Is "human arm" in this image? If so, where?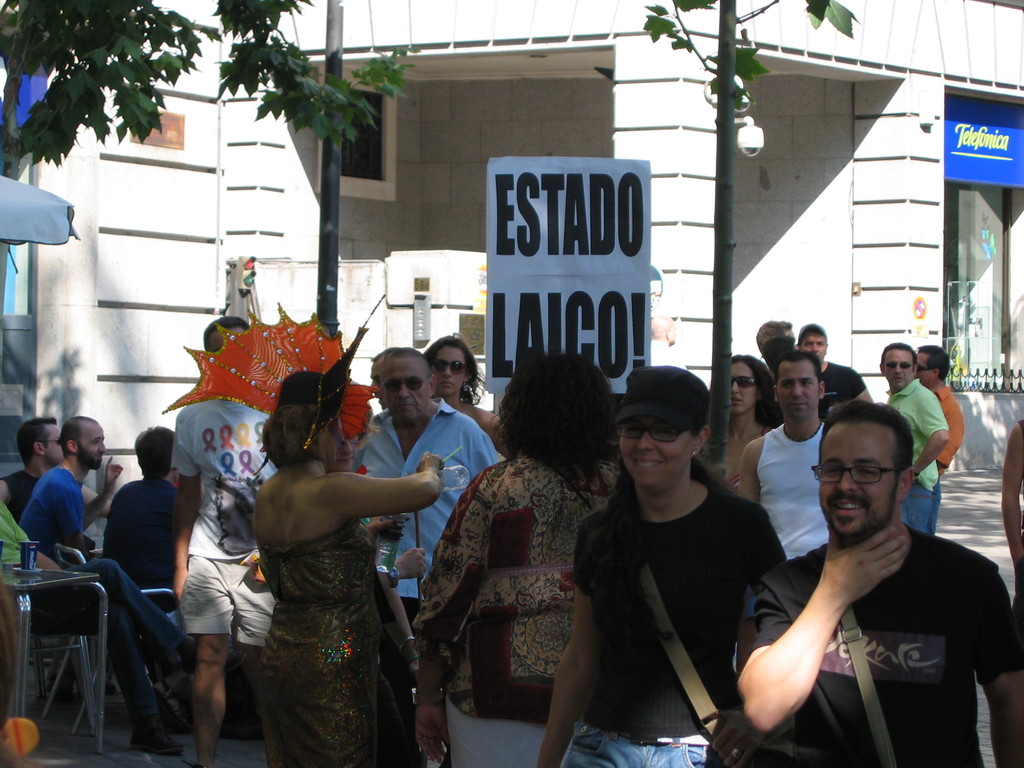
Yes, at <region>977, 591, 1023, 767</region>.
